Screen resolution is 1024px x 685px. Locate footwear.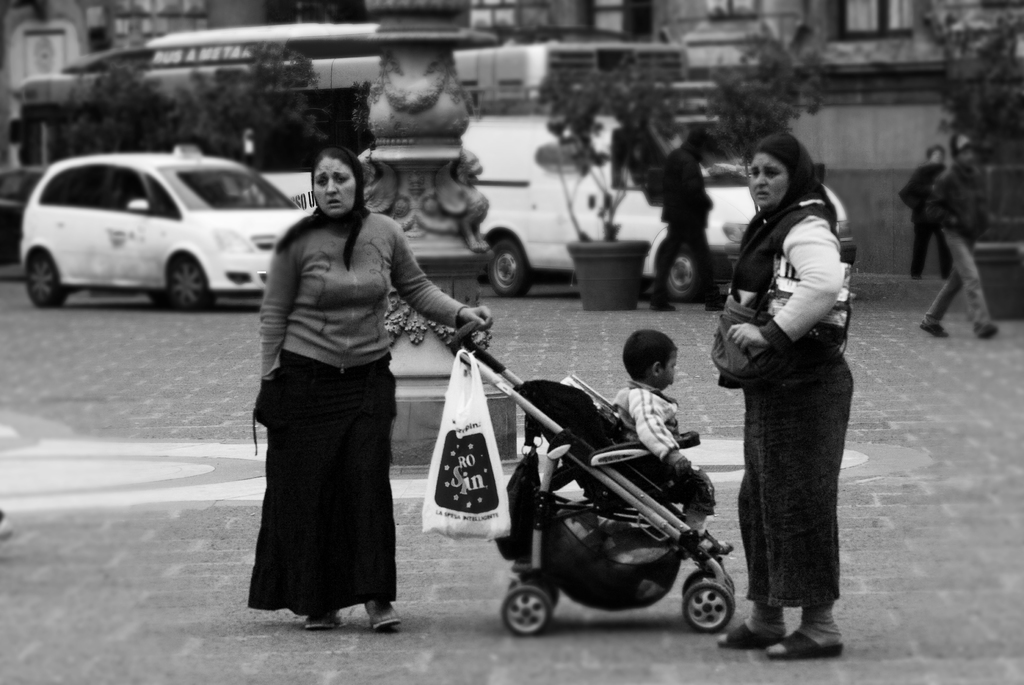
<bbox>919, 316, 952, 342</bbox>.
